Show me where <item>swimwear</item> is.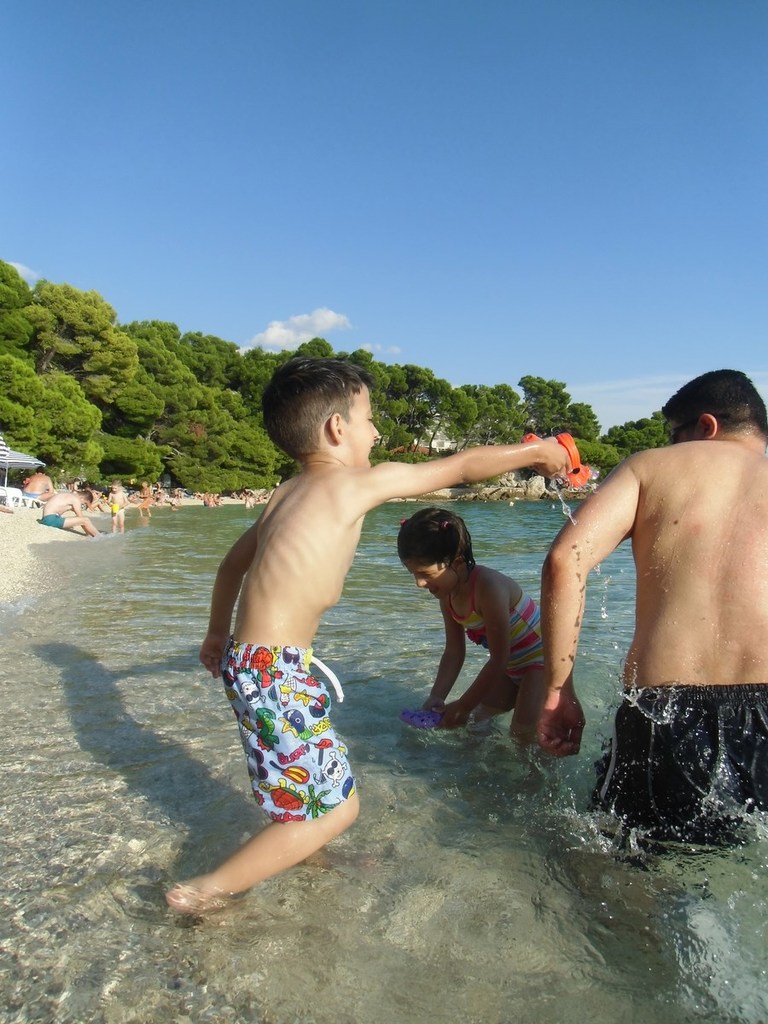
<item>swimwear</item> is at (425,563,561,695).
